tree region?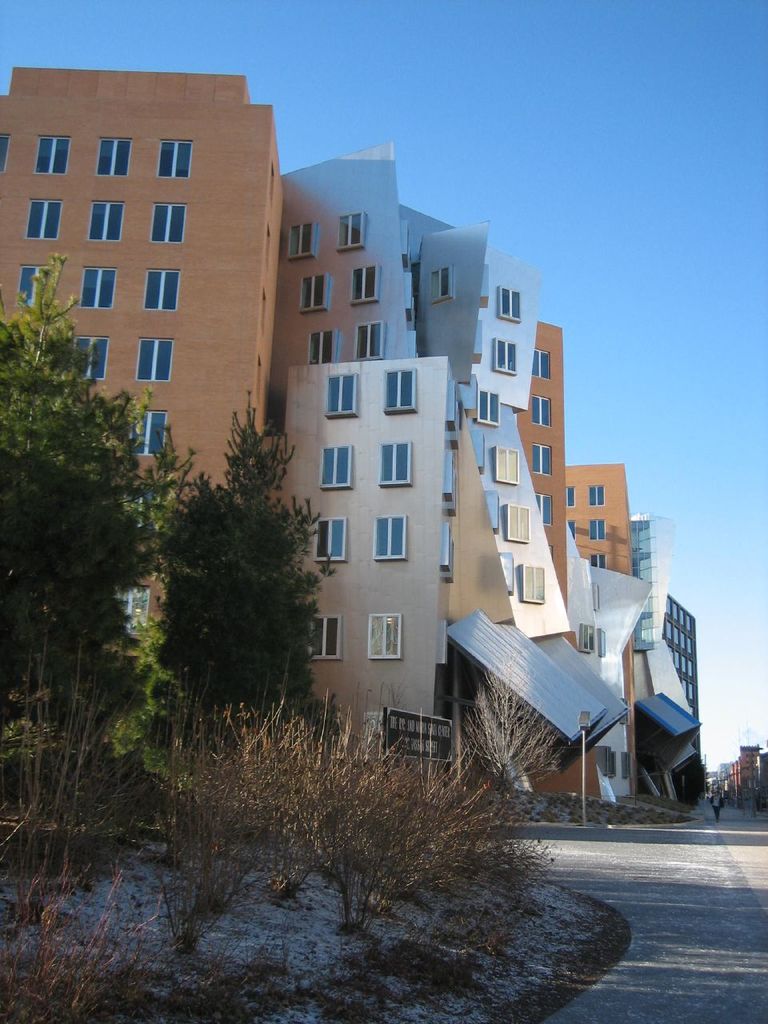
pyautogui.locateOnScreen(150, 392, 331, 755)
